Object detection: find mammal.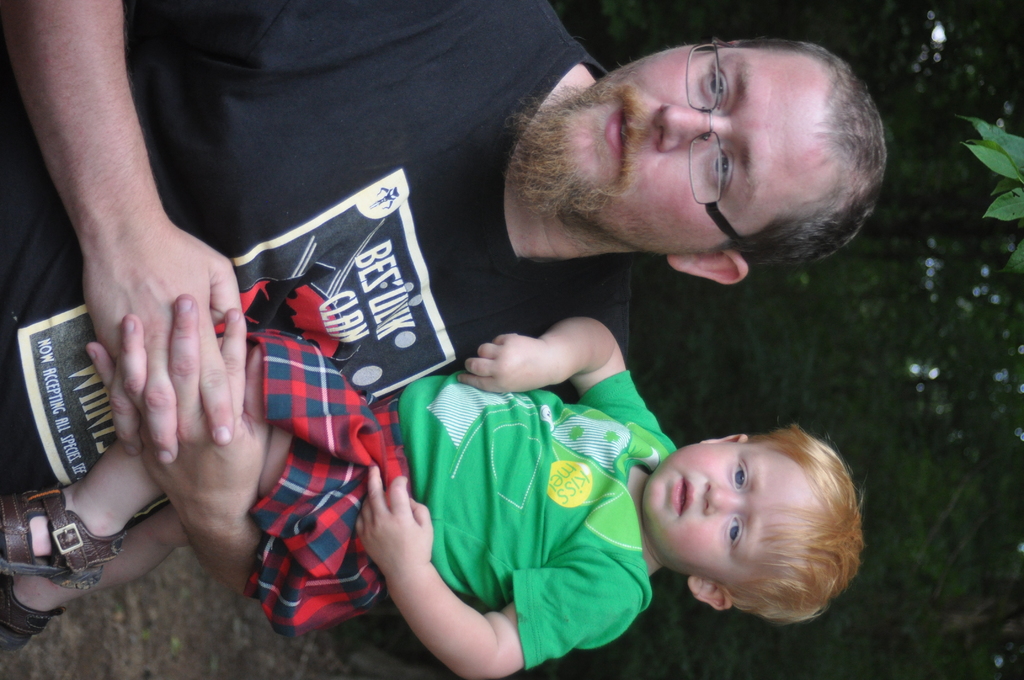
bbox=[0, 315, 861, 679].
